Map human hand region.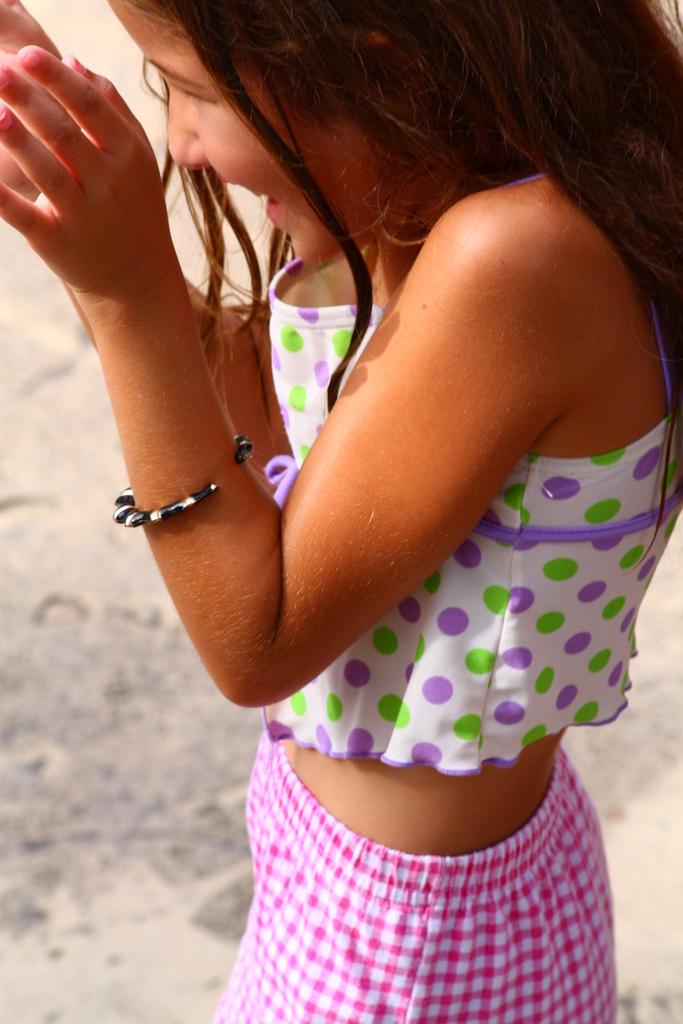
Mapped to region(0, 0, 67, 206).
